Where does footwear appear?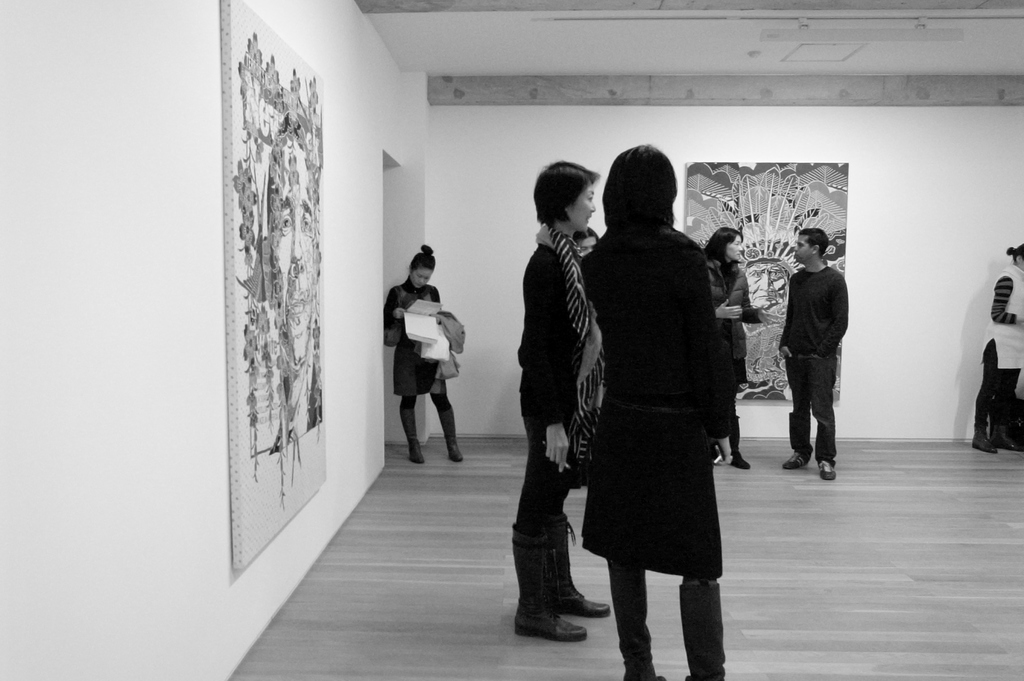
Appears at box=[731, 418, 753, 470].
